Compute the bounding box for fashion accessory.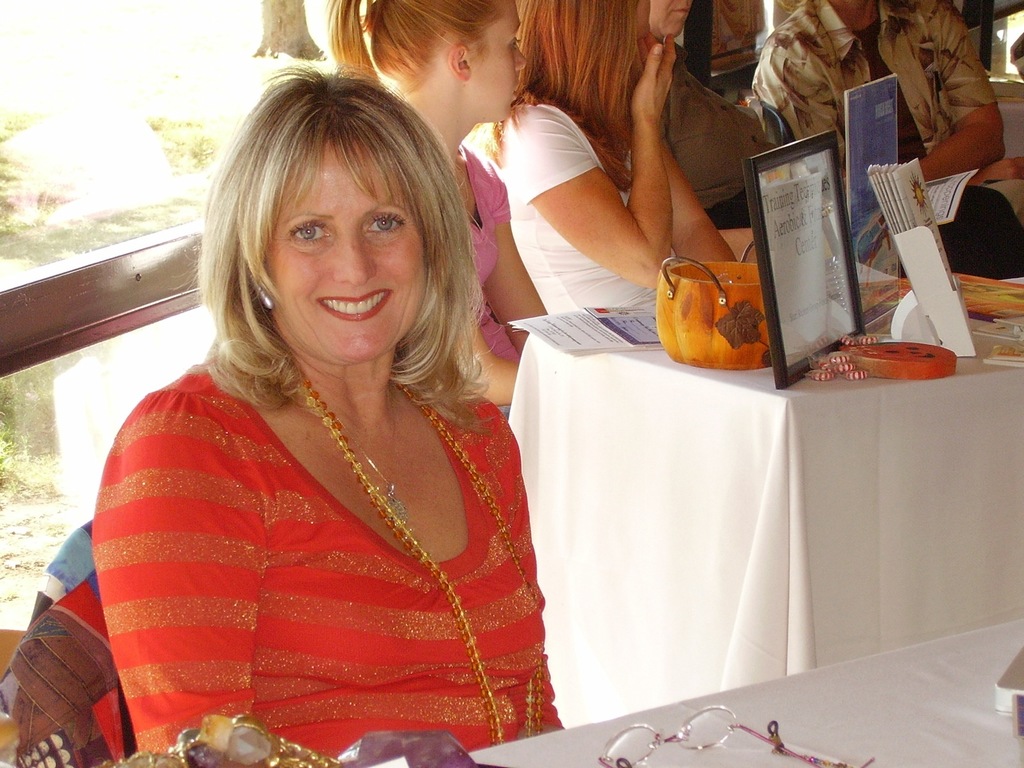
[92,714,341,767].
